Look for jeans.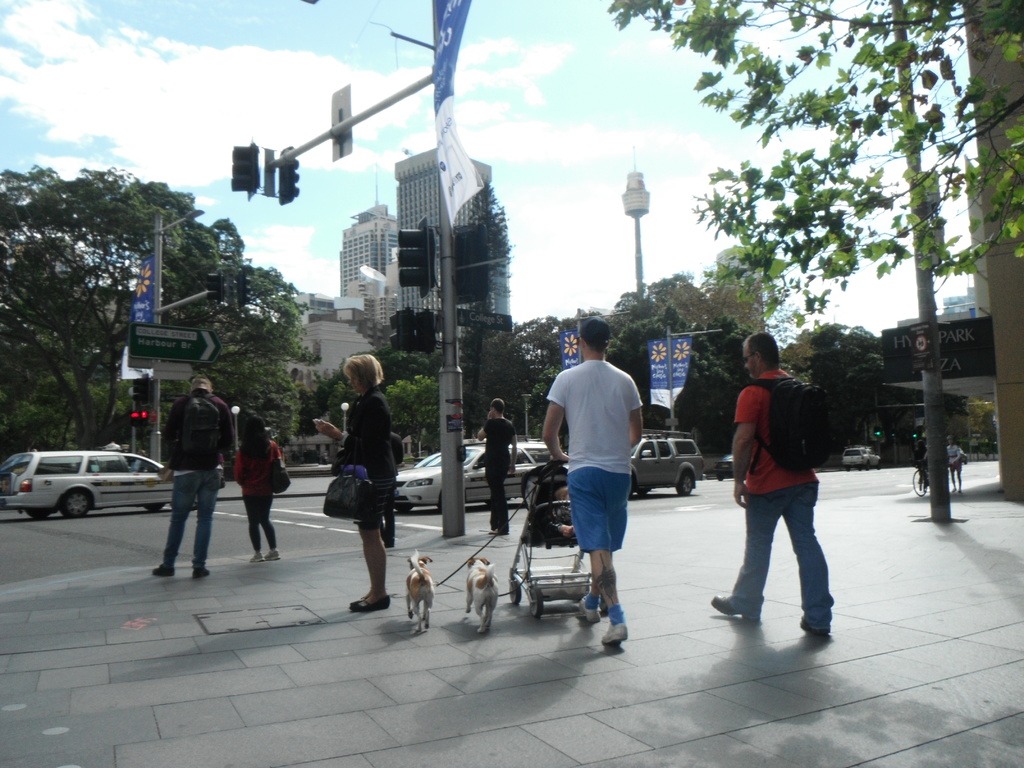
Found: BBox(729, 484, 833, 624).
